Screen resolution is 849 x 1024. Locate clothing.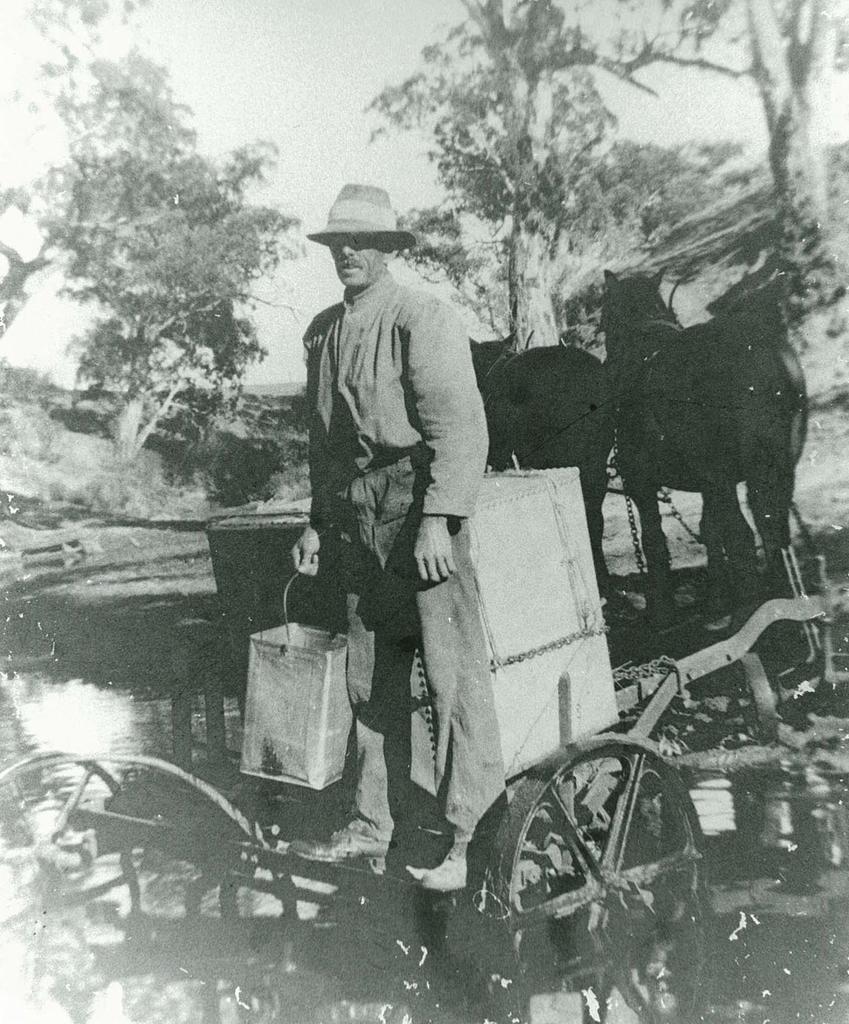
x1=284, y1=255, x2=498, y2=869.
